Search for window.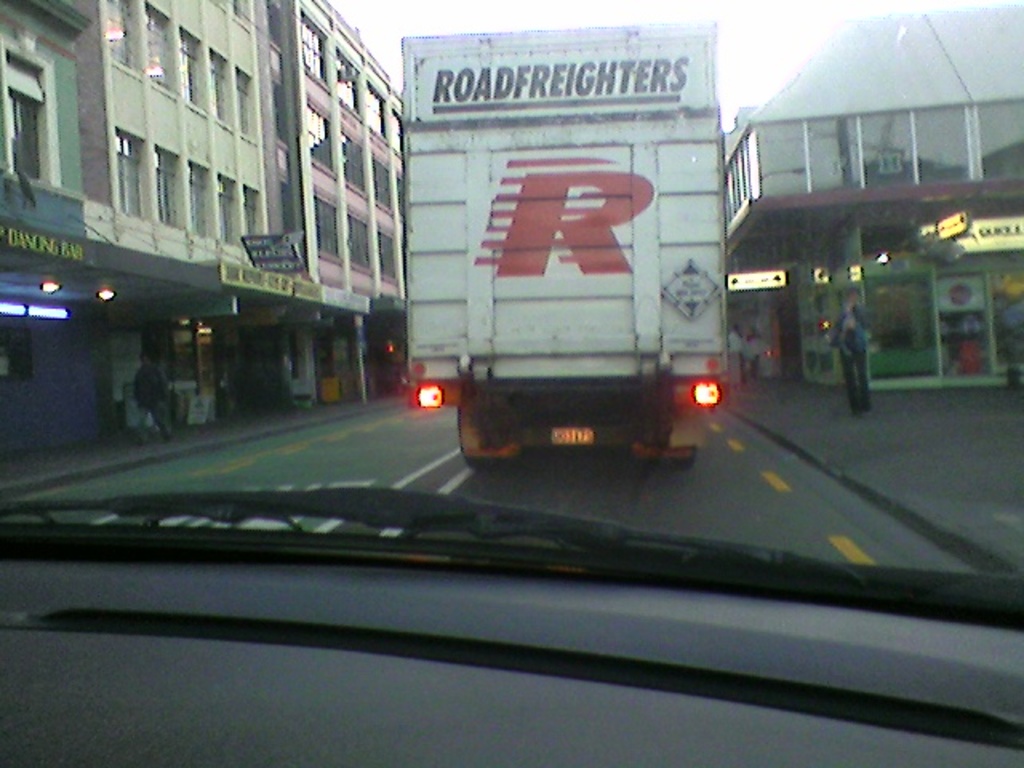
Found at bbox=(251, 189, 261, 237).
